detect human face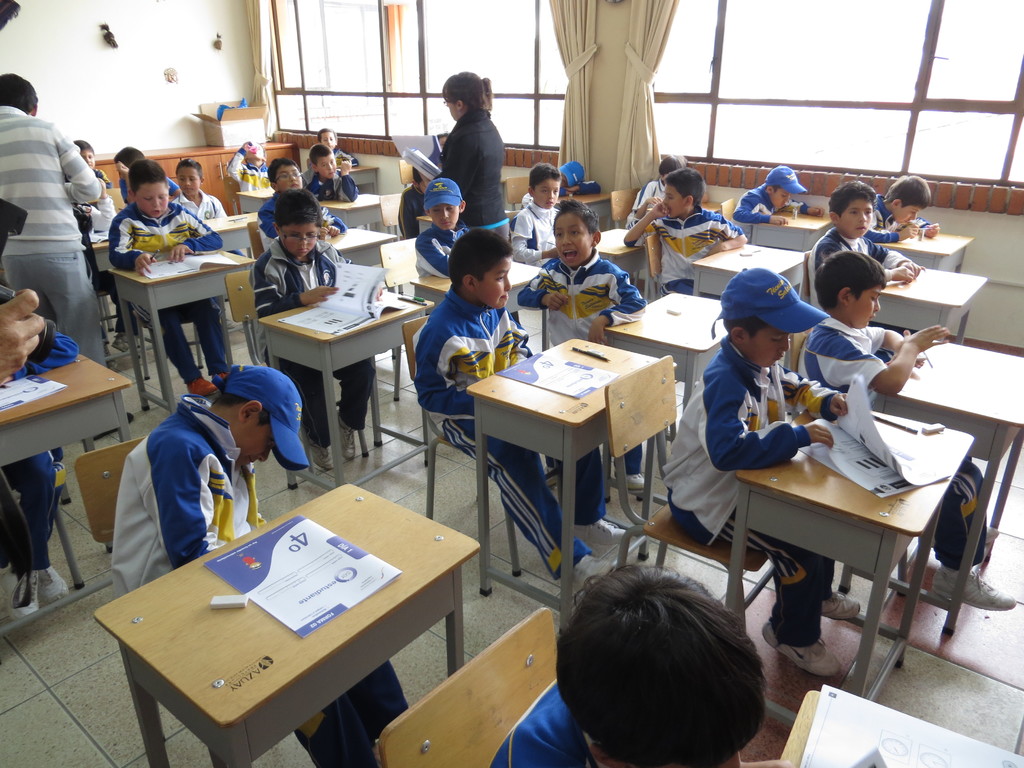
left=845, top=291, right=877, bottom=328
